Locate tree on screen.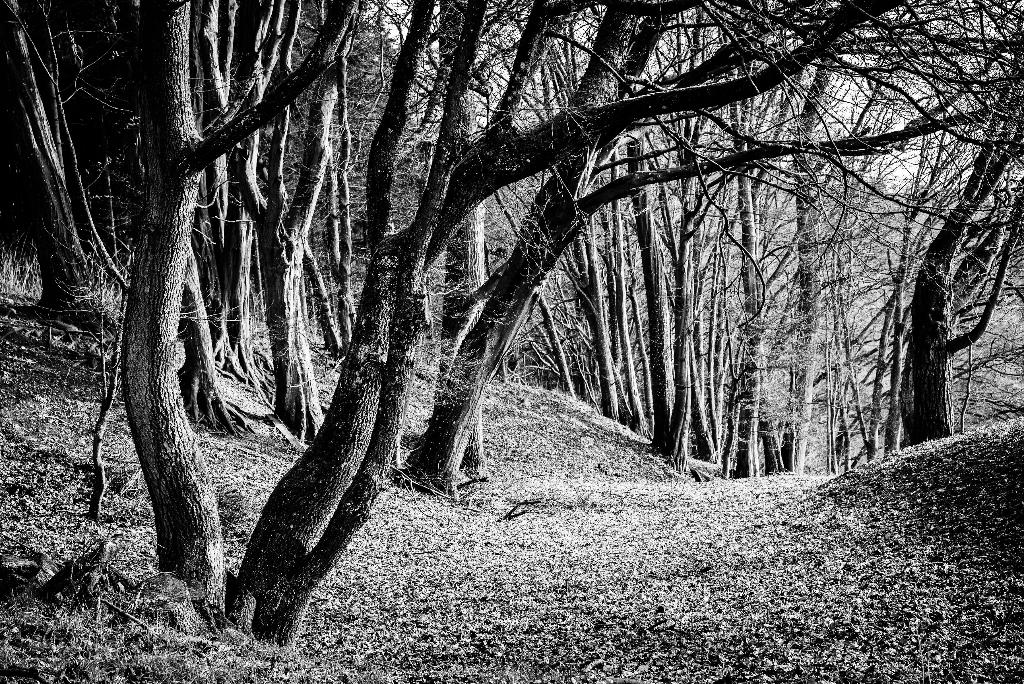
On screen at [387,0,971,514].
